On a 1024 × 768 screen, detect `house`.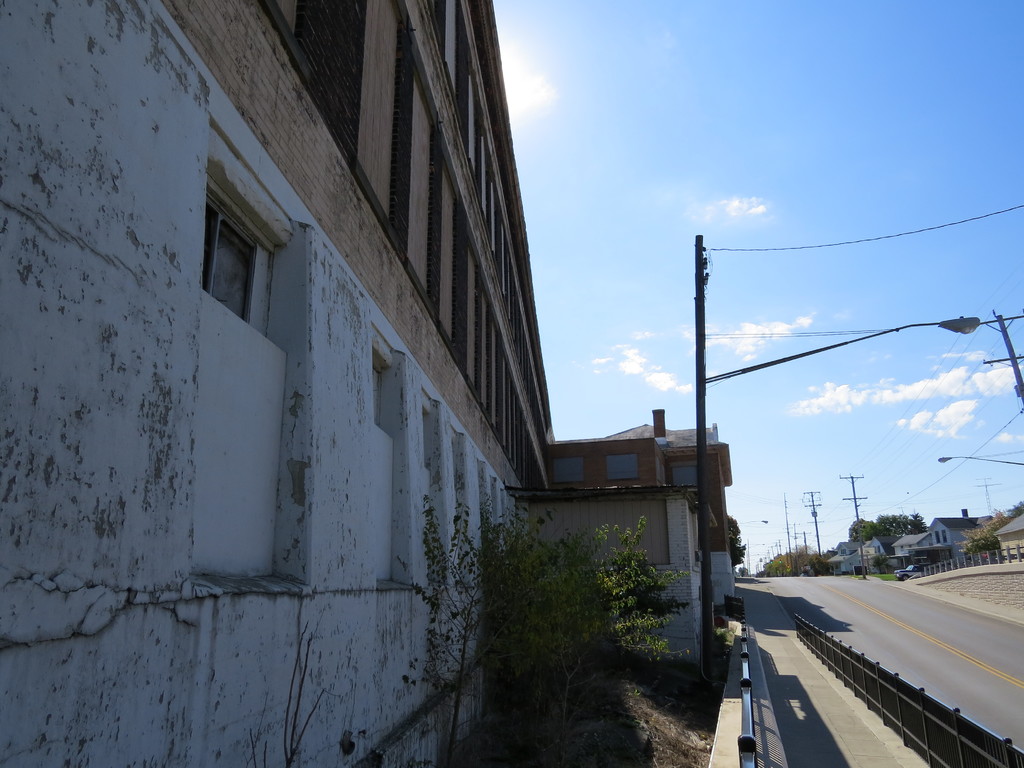
[left=86, top=3, right=739, bottom=762].
